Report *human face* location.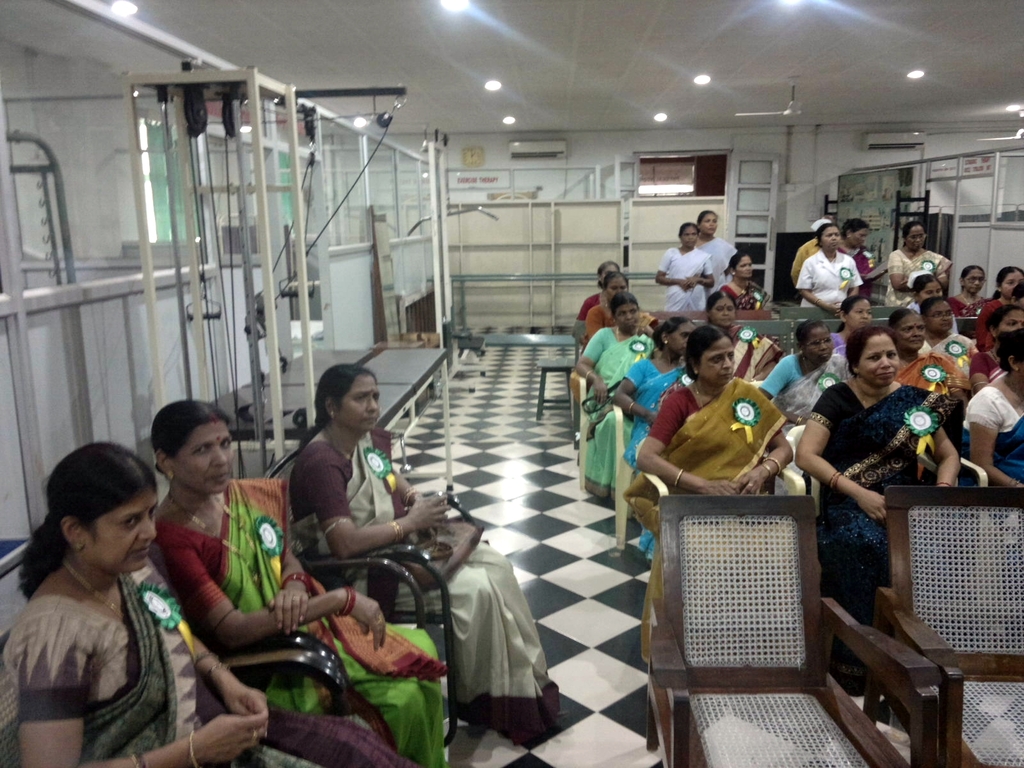
Report: bbox(672, 324, 688, 356).
